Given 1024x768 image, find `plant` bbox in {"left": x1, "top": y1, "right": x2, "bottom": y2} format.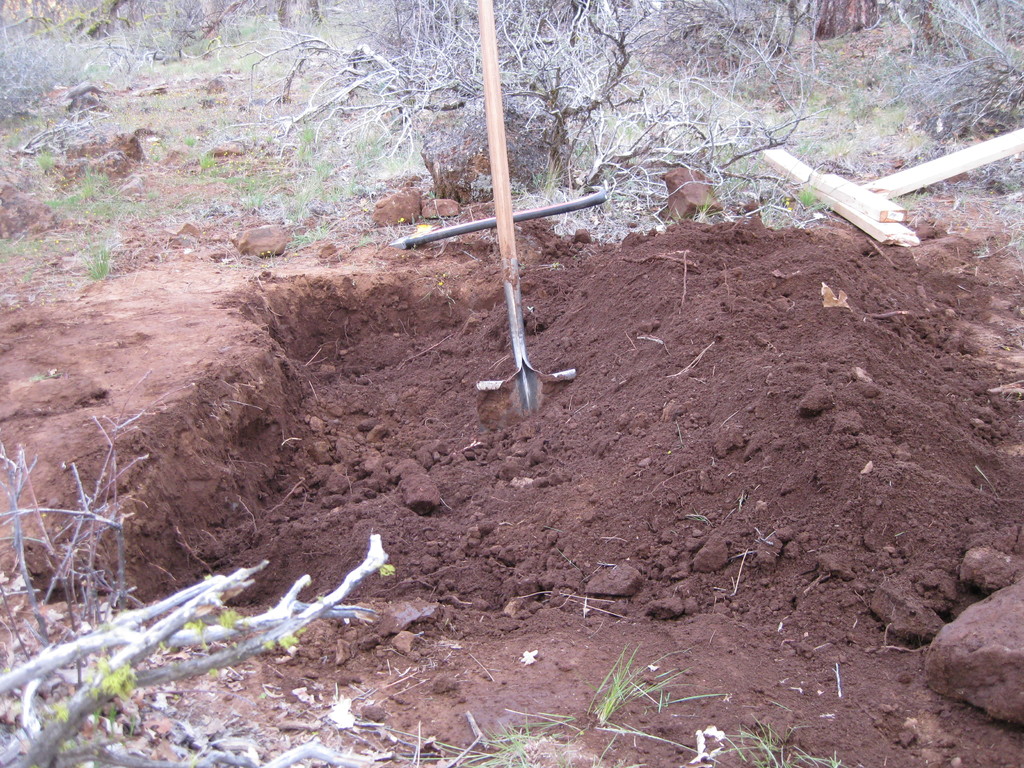
{"left": 0, "top": 367, "right": 399, "bottom": 767}.
